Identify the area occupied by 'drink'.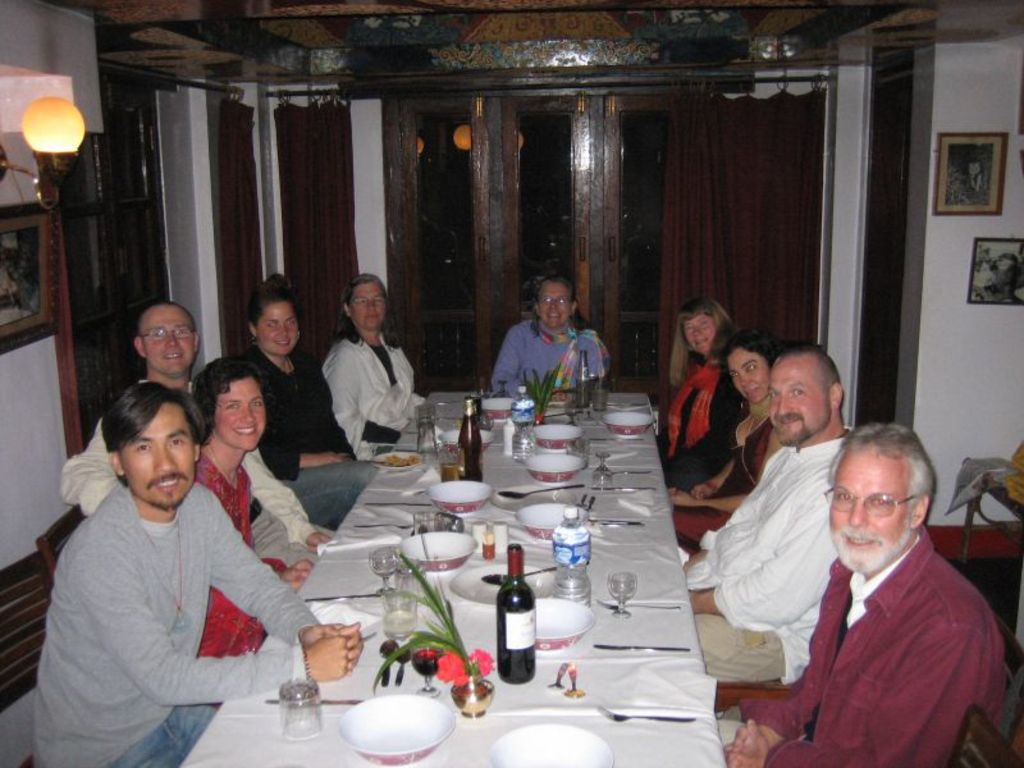
Area: Rect(508, 387, 535, 461).
